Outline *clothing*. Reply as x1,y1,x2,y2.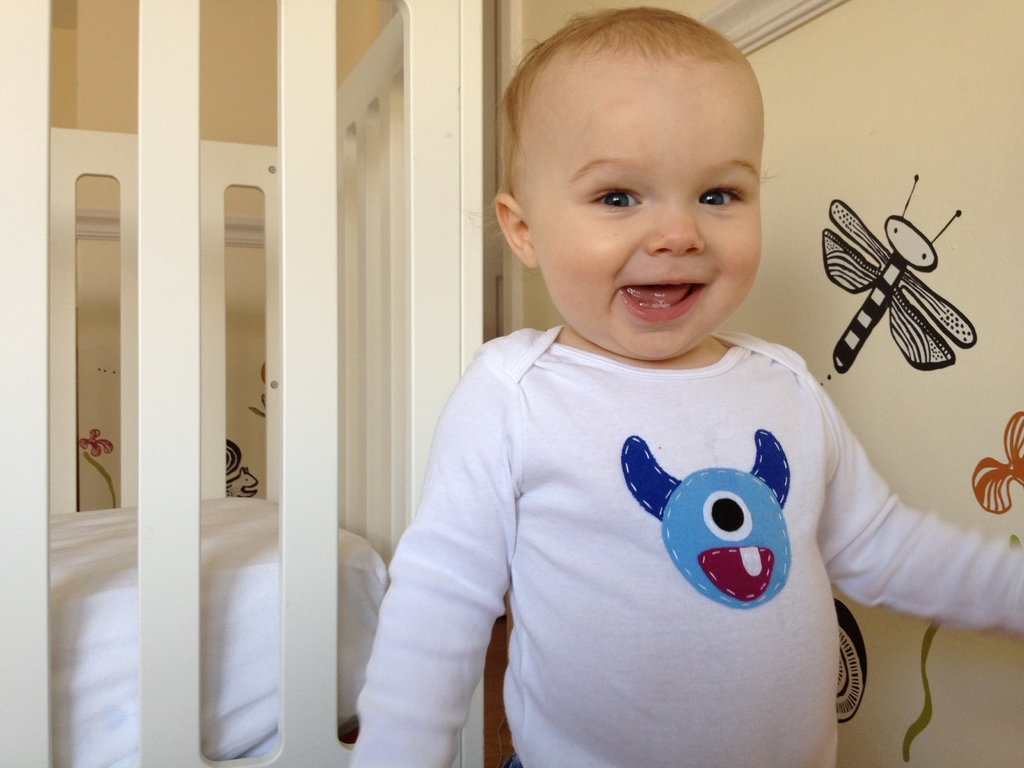
362,277,932,751.
